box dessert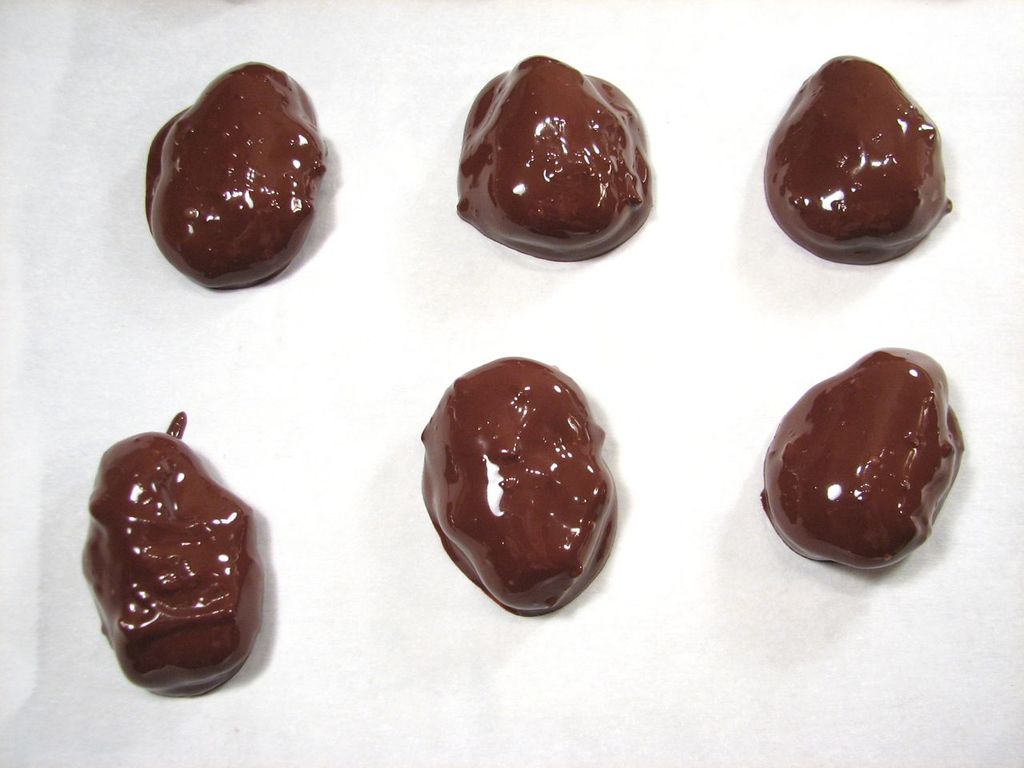
140/74/327/282
